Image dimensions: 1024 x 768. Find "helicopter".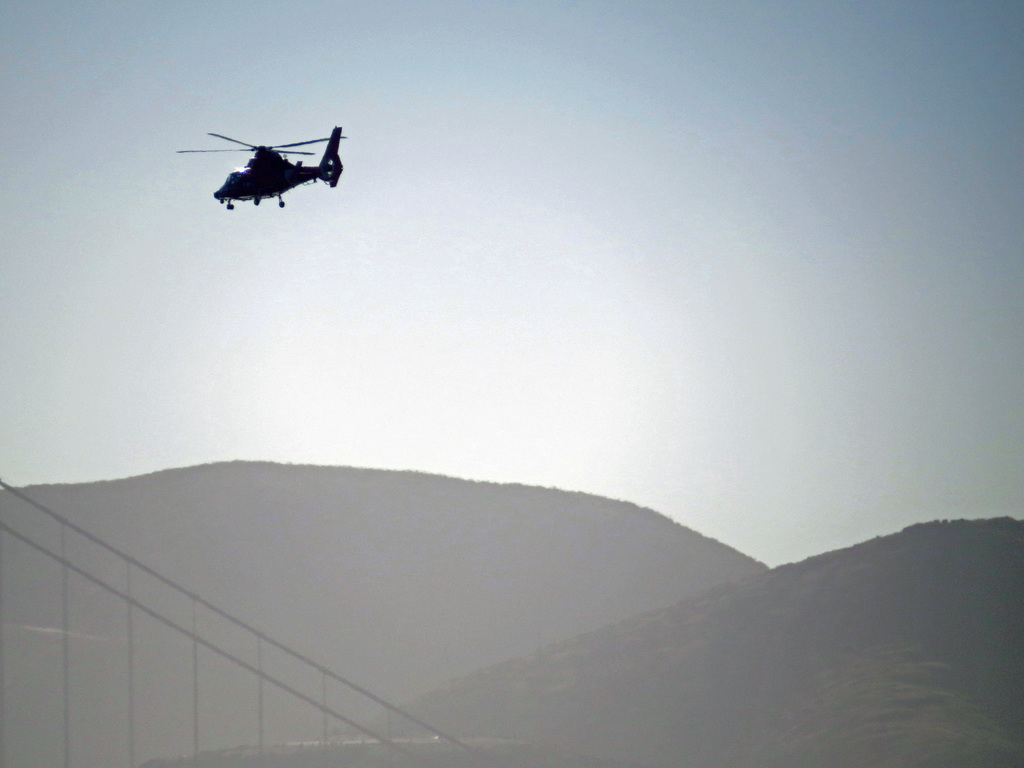
box=[172, 130, 348, 209].
